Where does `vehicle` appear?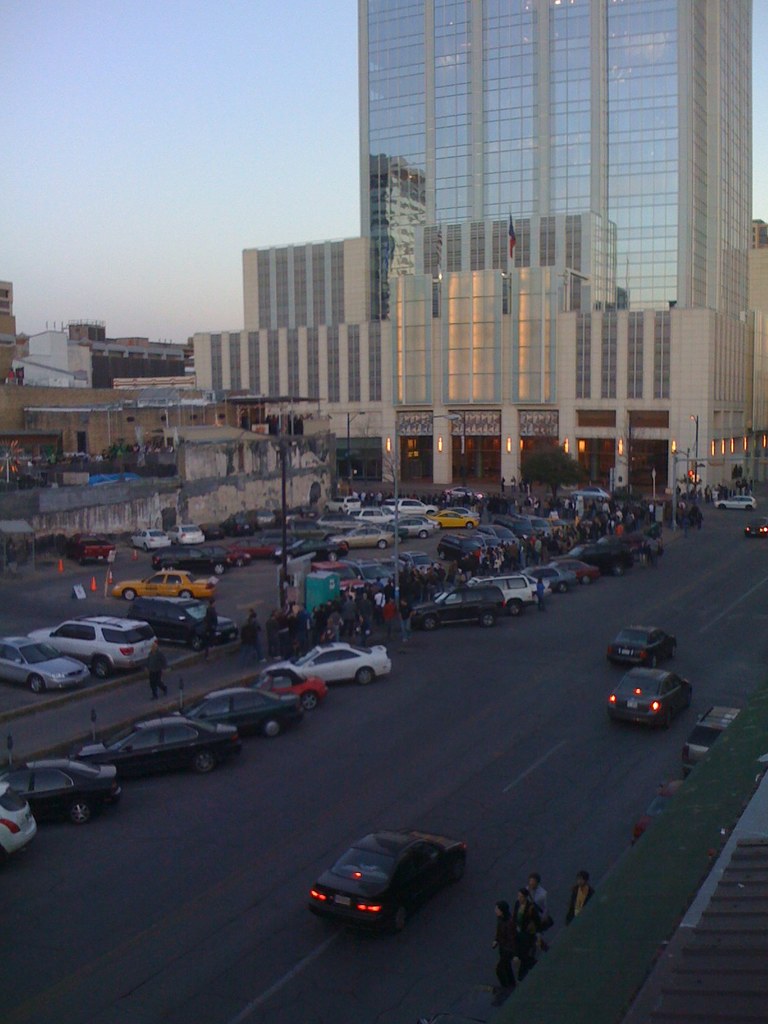
Appears at x1=348 y1=557 x2=397 y2=585.
